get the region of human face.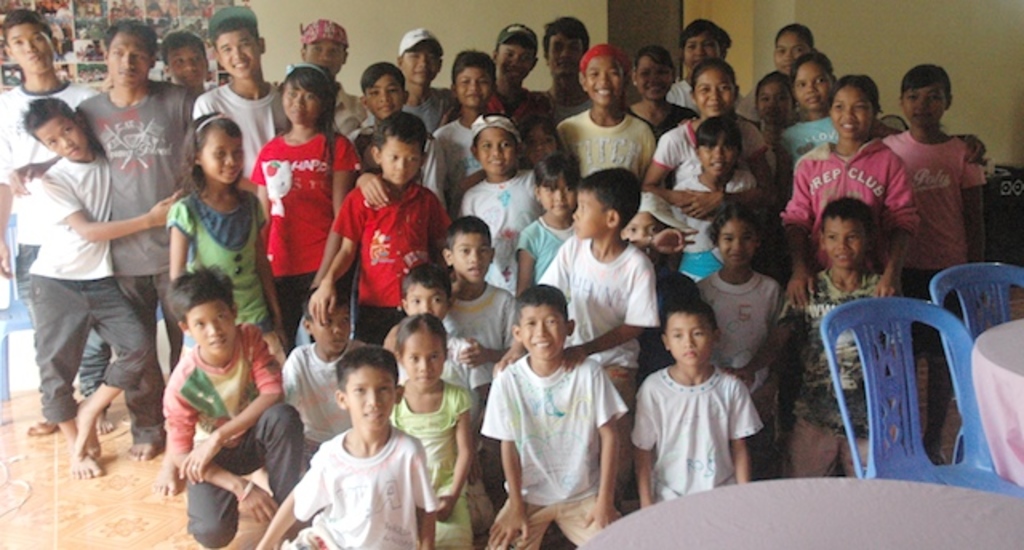
BBox(304, 38, 346, 77).
